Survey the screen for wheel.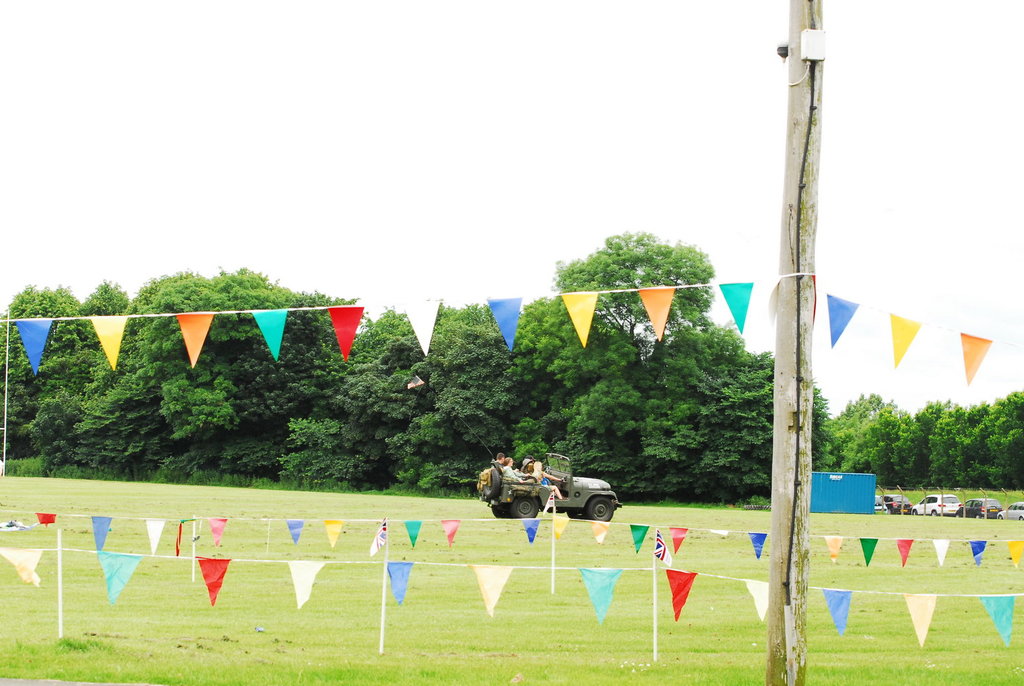
Survey found: (x1=489, y1=501, x2=506, y2=519).
